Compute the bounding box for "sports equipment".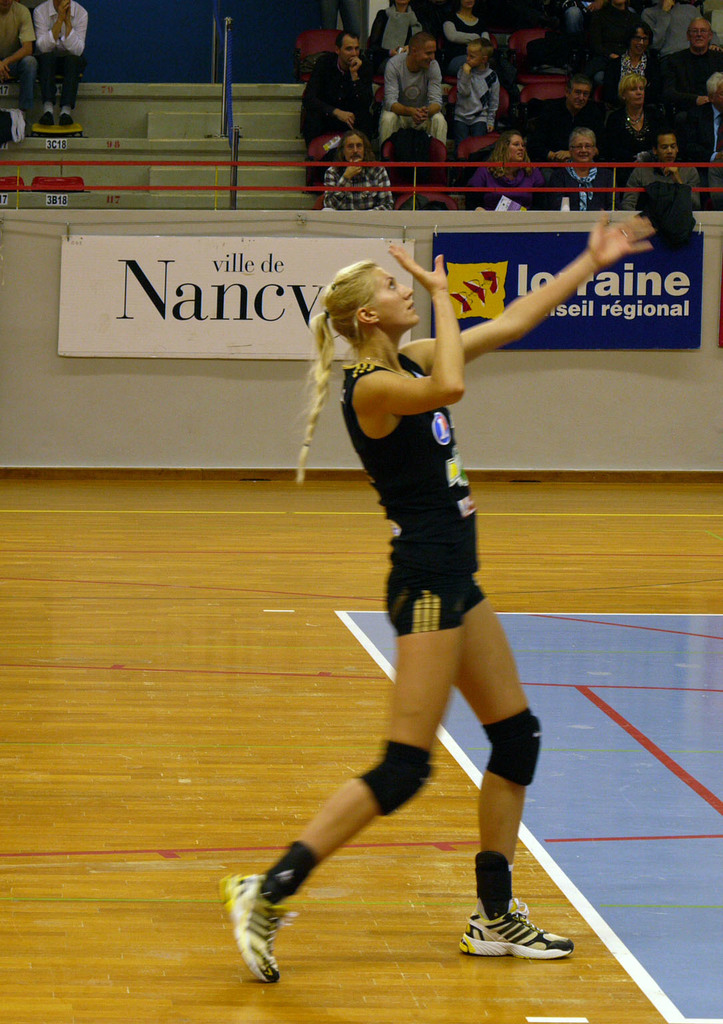
crop(455, 887, 579, 955).
